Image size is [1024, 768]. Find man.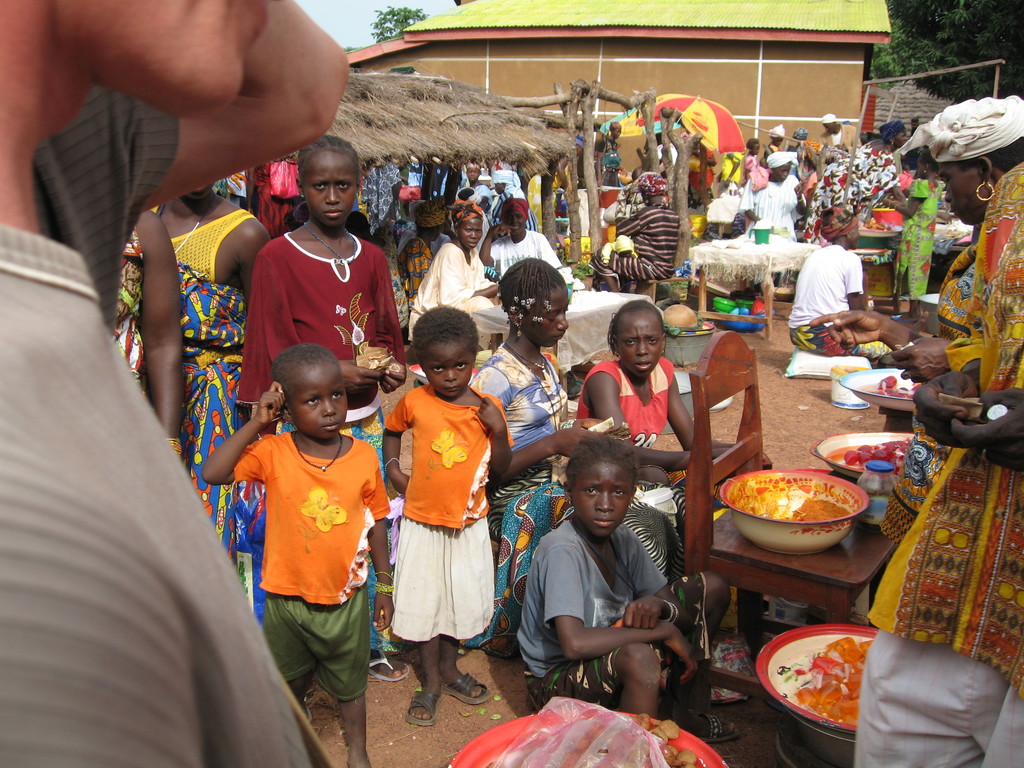
region(0, 0, 349, 767).
